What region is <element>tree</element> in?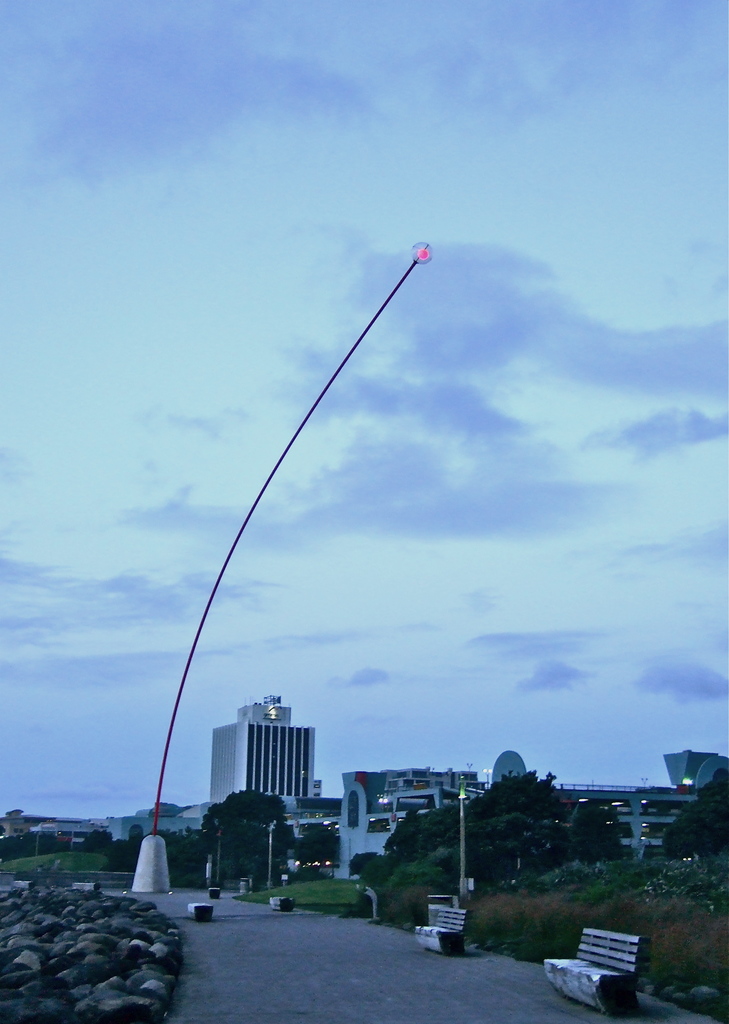
80:829:118:850.
